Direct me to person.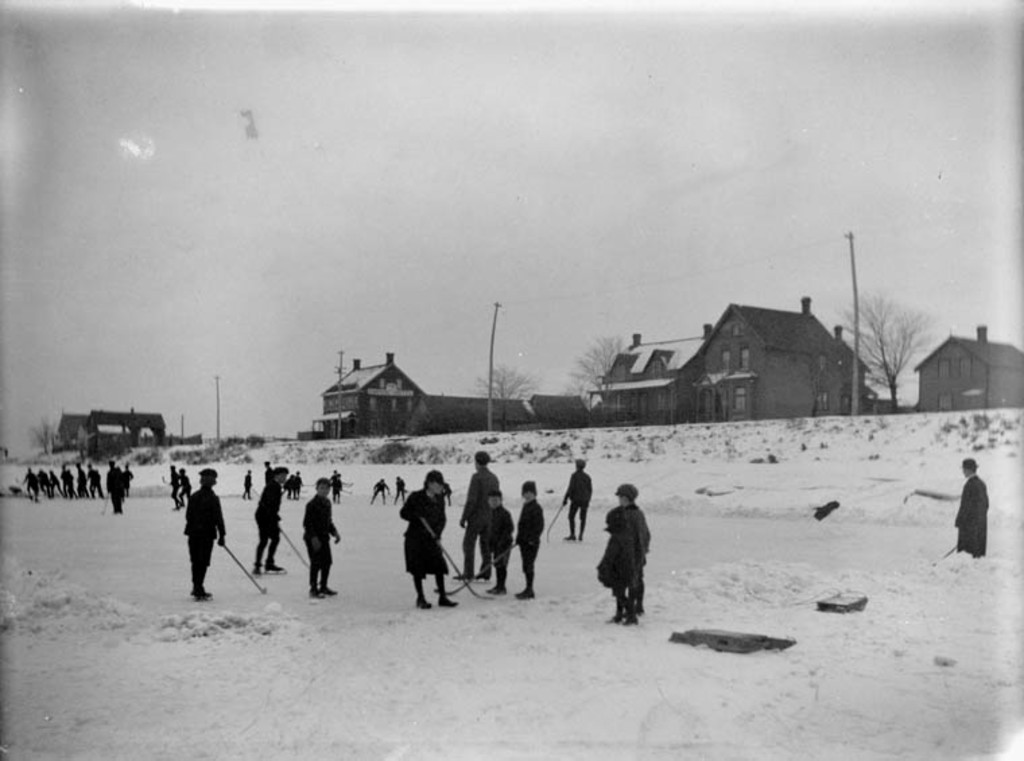
Direction: <region>109, 465, 128, 524</region>.
